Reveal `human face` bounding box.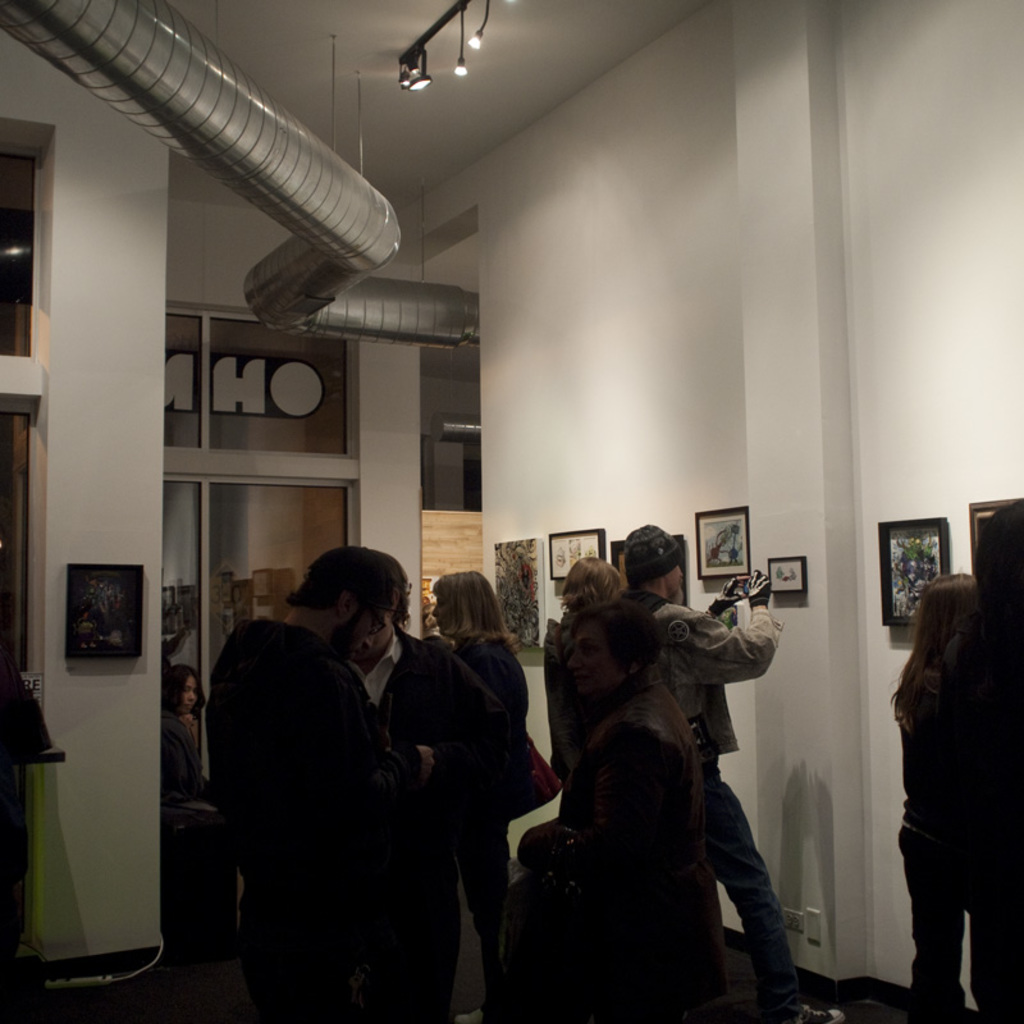
Revealed: l=429, t=591, r=456, b=636.
